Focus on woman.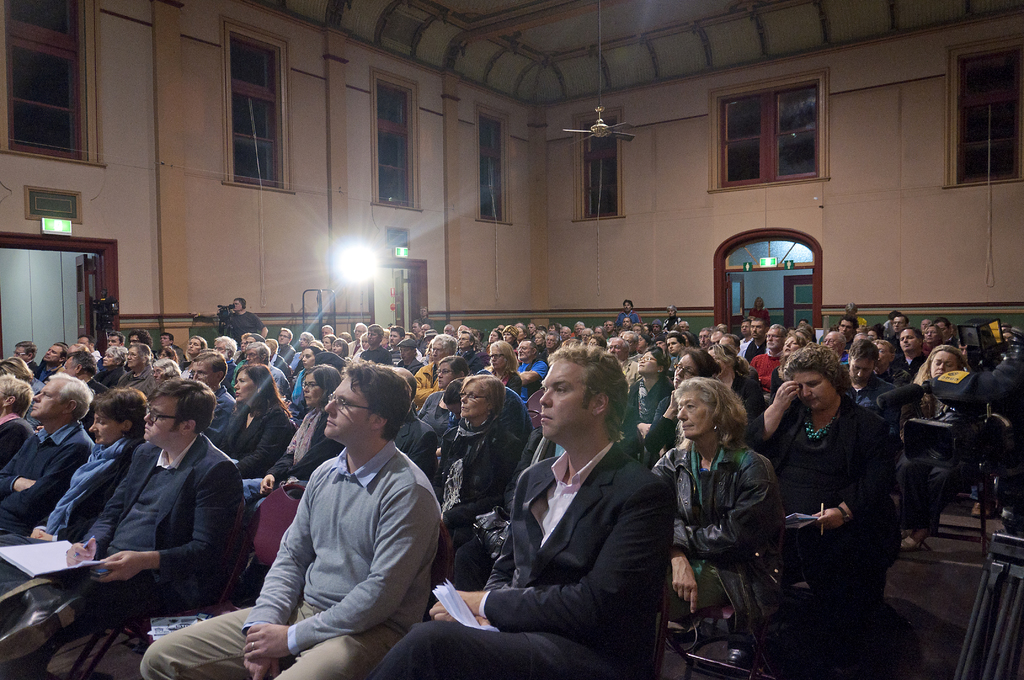
Focused at locate(742, 344, 897, 642).
